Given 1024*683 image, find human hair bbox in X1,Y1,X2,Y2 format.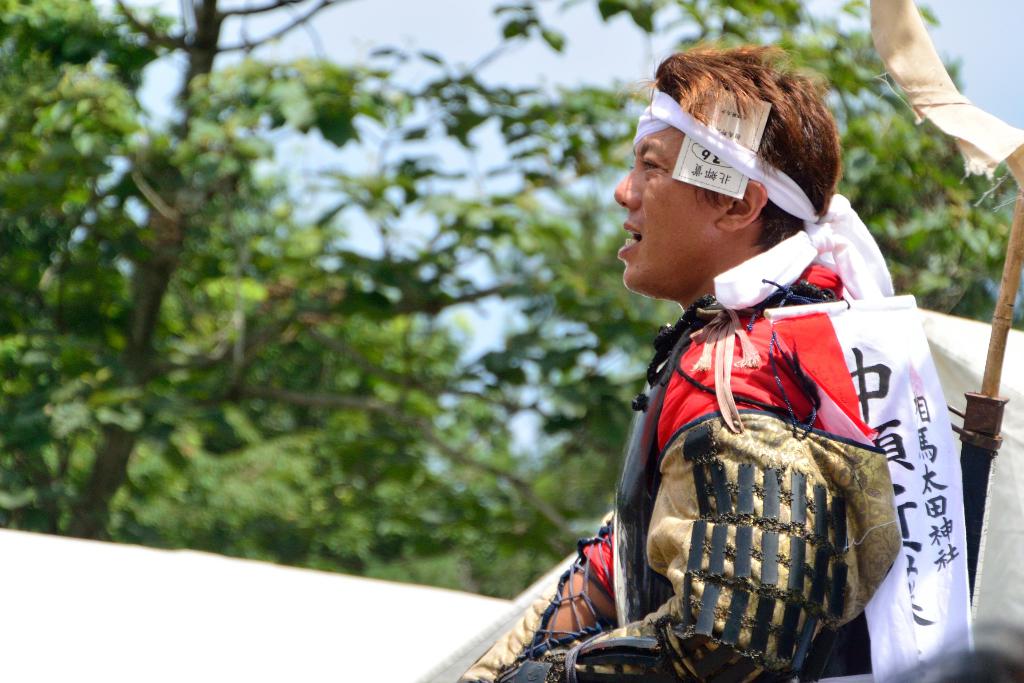
654,45,836,267.
